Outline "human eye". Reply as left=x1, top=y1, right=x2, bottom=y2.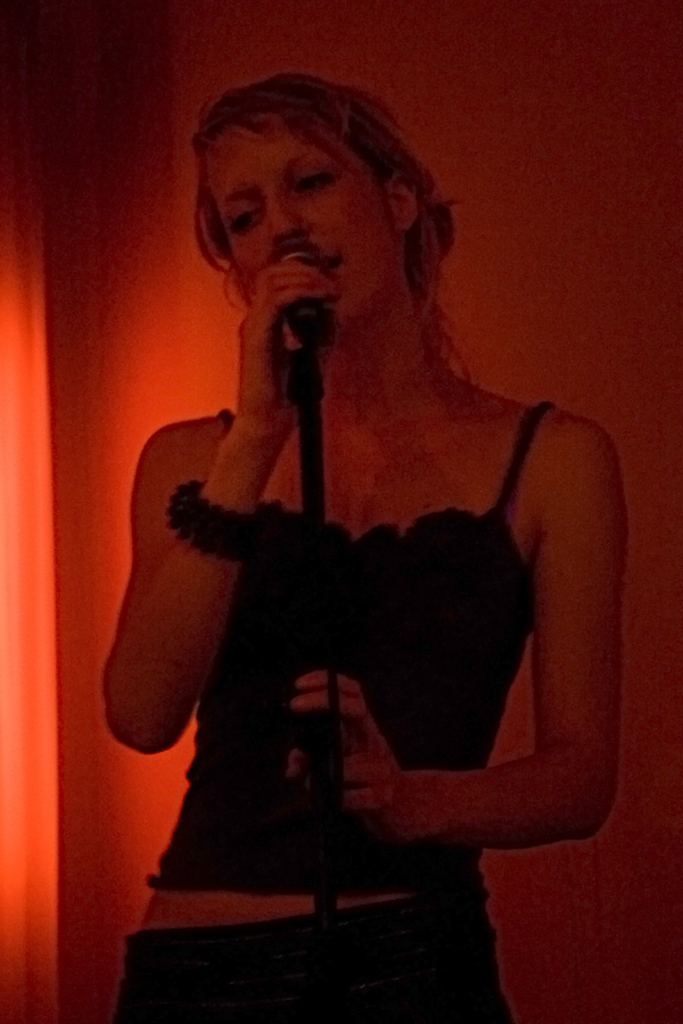
left=294, top=165, right=334, bottom=185.
